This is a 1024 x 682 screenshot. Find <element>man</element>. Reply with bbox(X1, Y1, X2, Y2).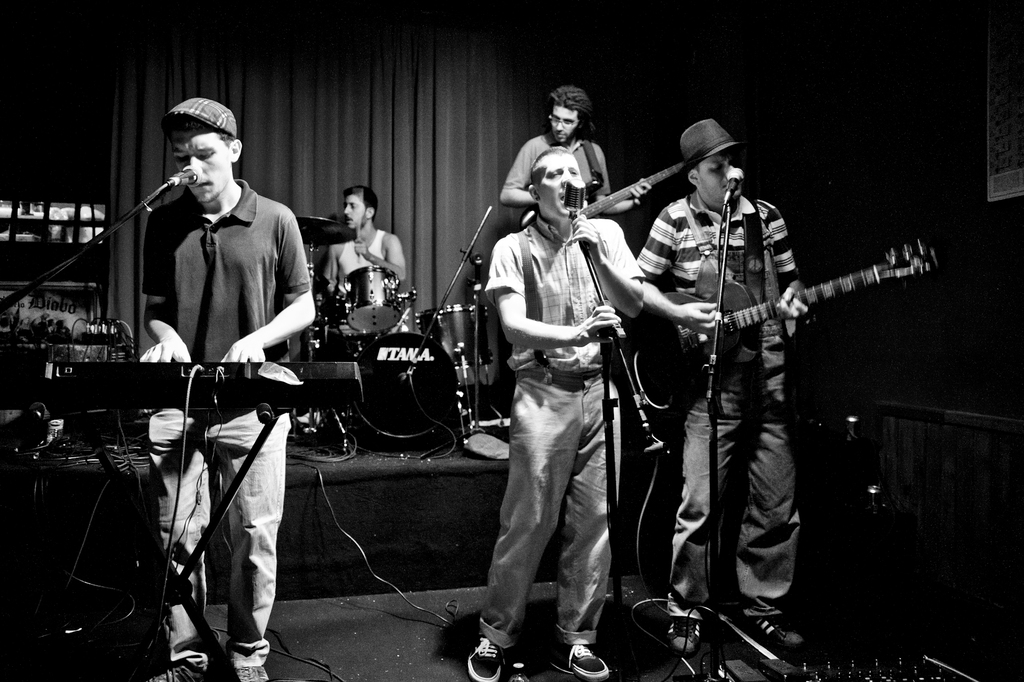
bbox(495, 84, 657, 220).
